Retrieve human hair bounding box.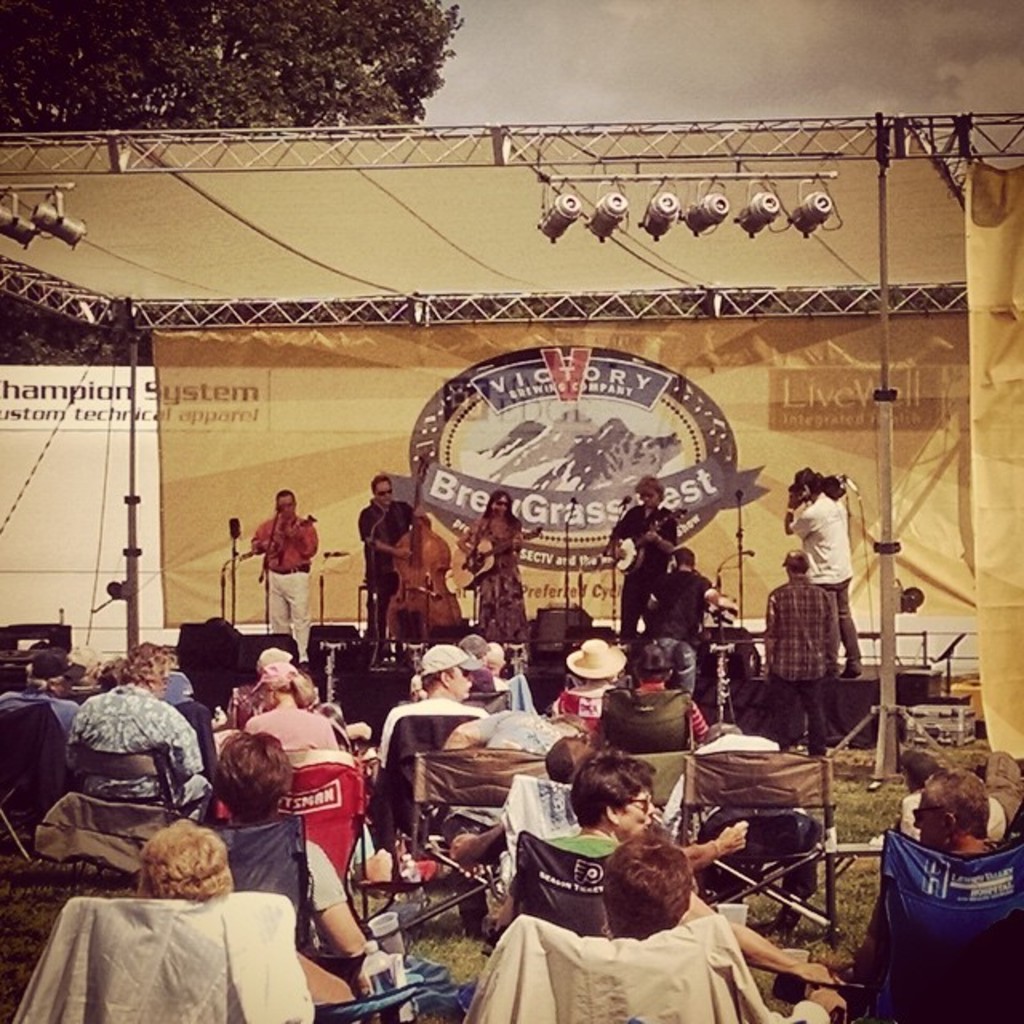
Bounding box: (x1=122, y1=643, x2=178, y2=698).
